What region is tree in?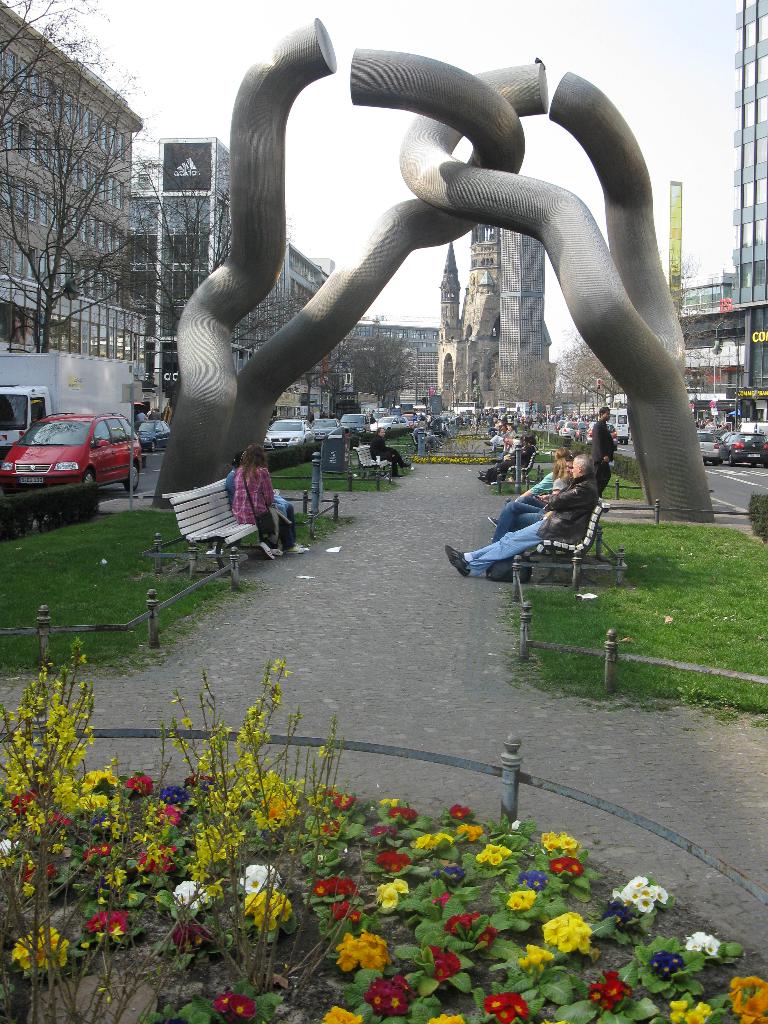
[left=324, top=310, right=422, bottom=397].
